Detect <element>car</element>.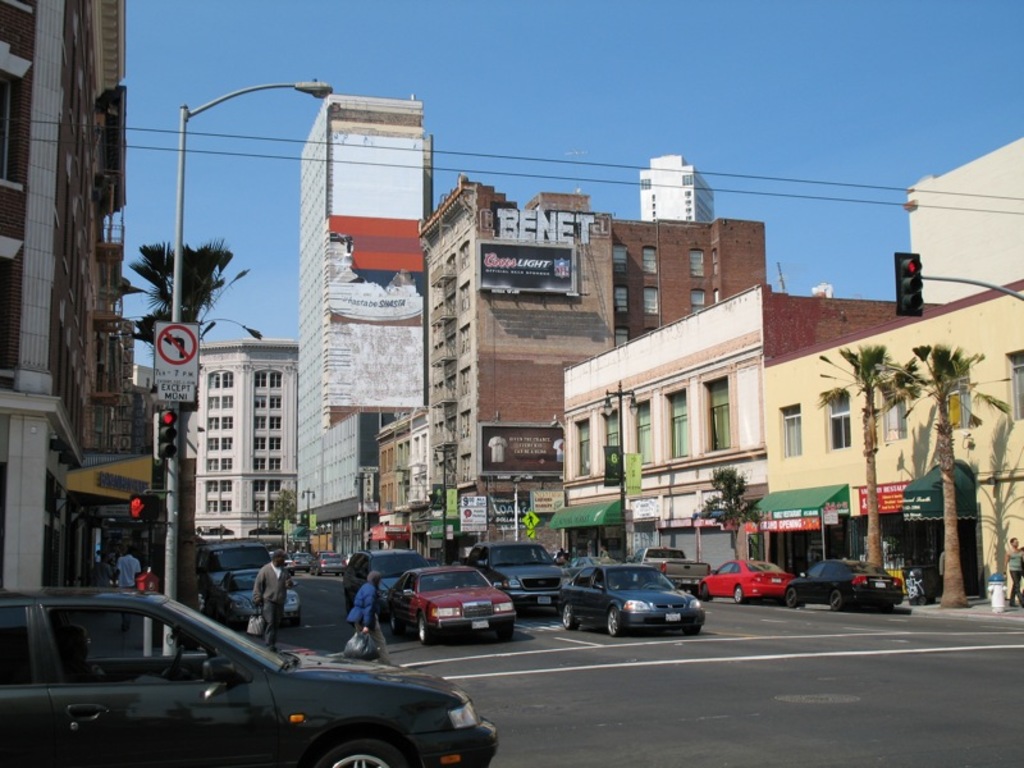
Detected at box(552, 562, 708, 635).
